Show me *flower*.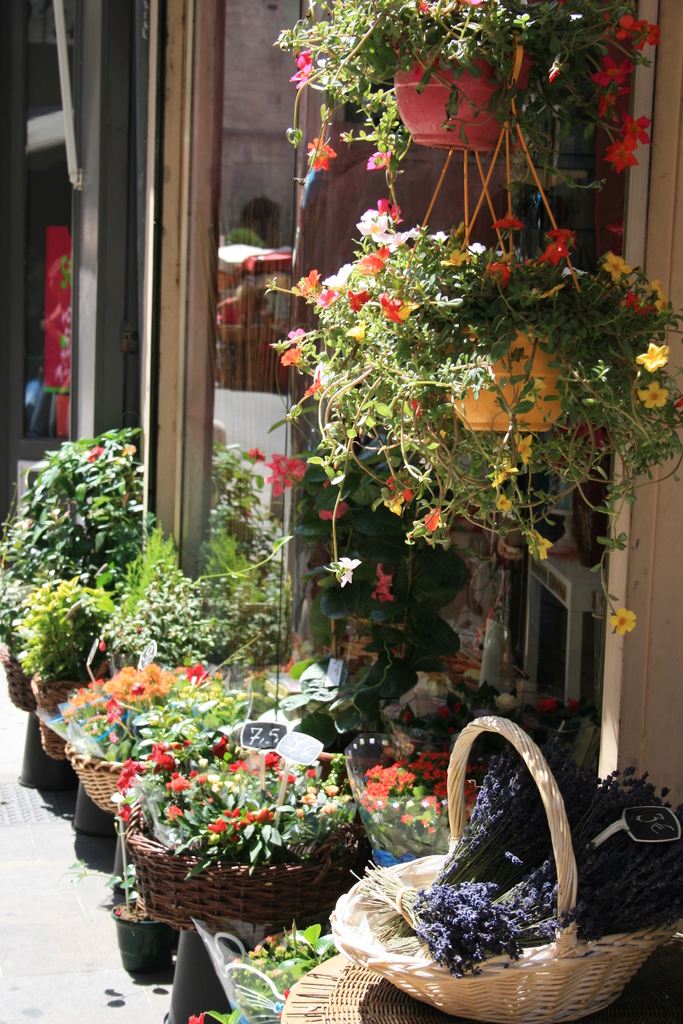
*flower* is here: l=525, t=525, r=551, b=564.
